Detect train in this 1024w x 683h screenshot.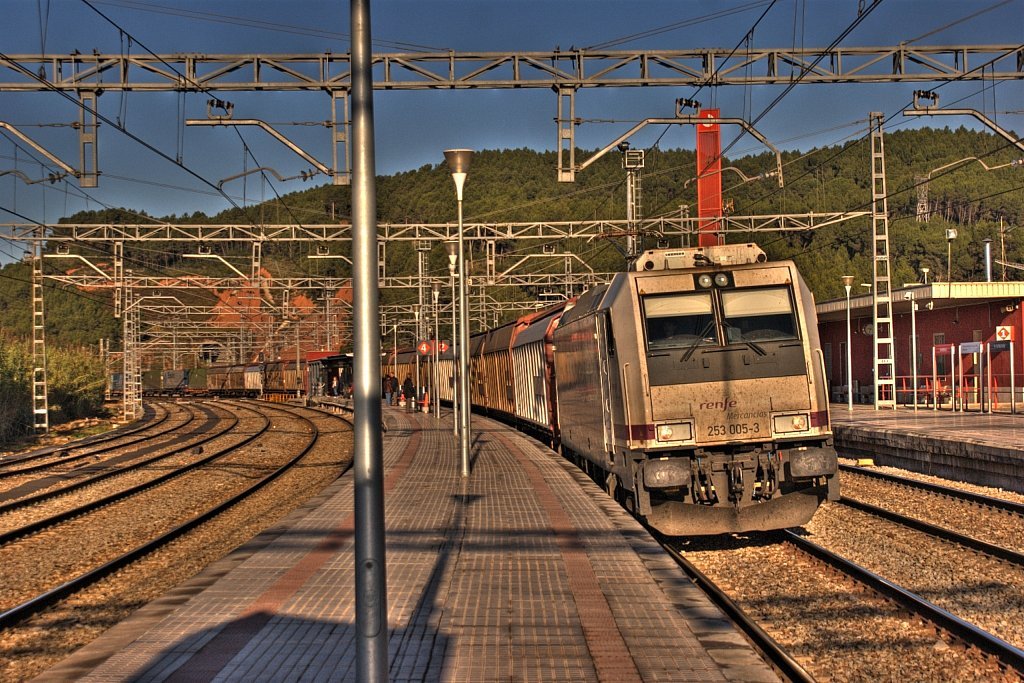
Detection: bbox=(110, 233, 841, 542).
